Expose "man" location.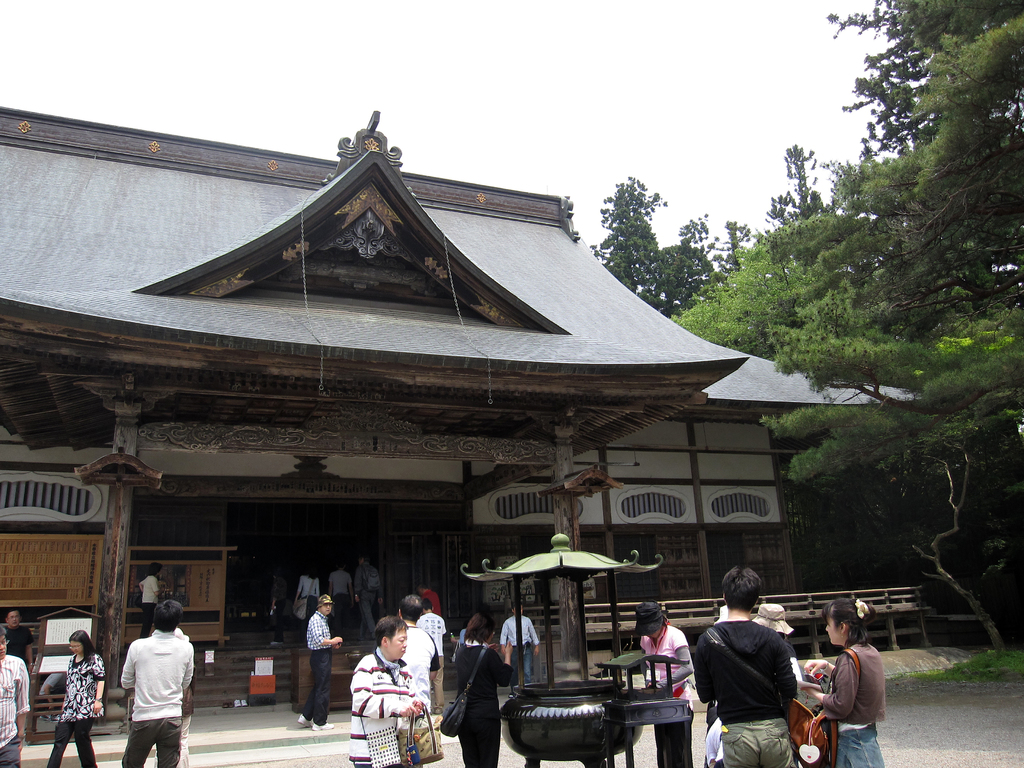
Exposed at select_region(40, 672, 68, 708).
